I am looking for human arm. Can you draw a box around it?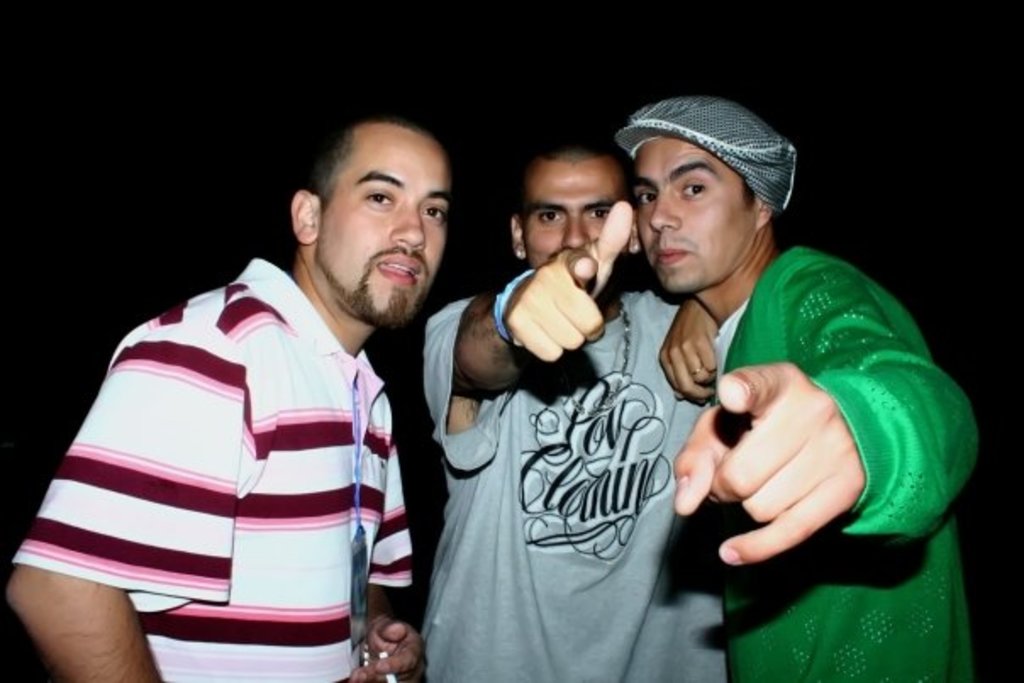
Sure, the bounding box is l=351, t=439, r=429, b=681.
